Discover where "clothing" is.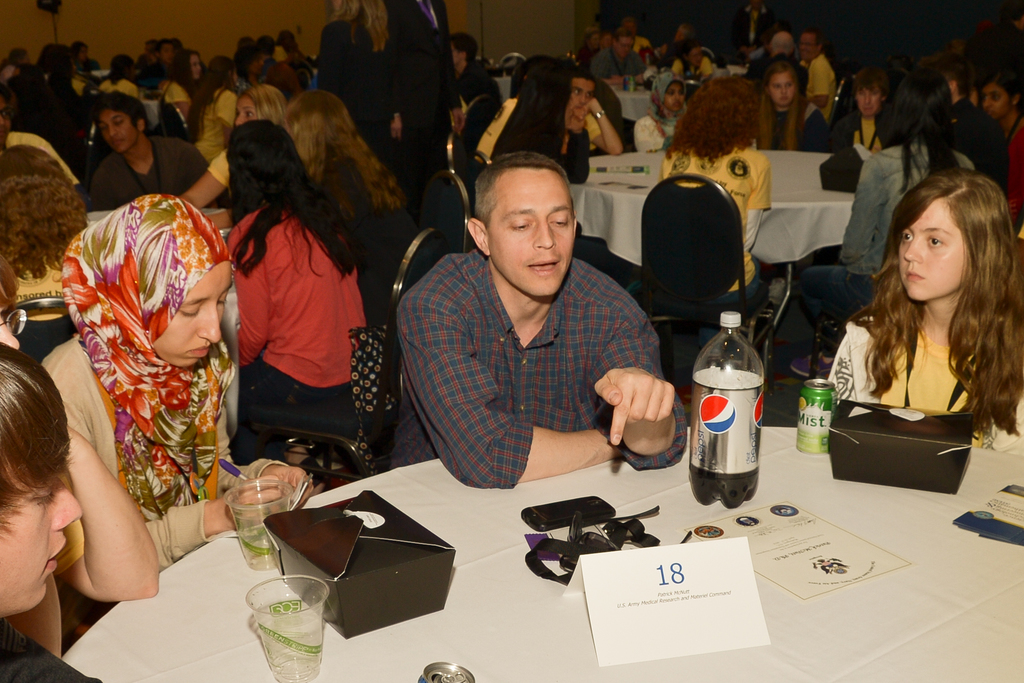
Discovered at 778/133/977/374.
